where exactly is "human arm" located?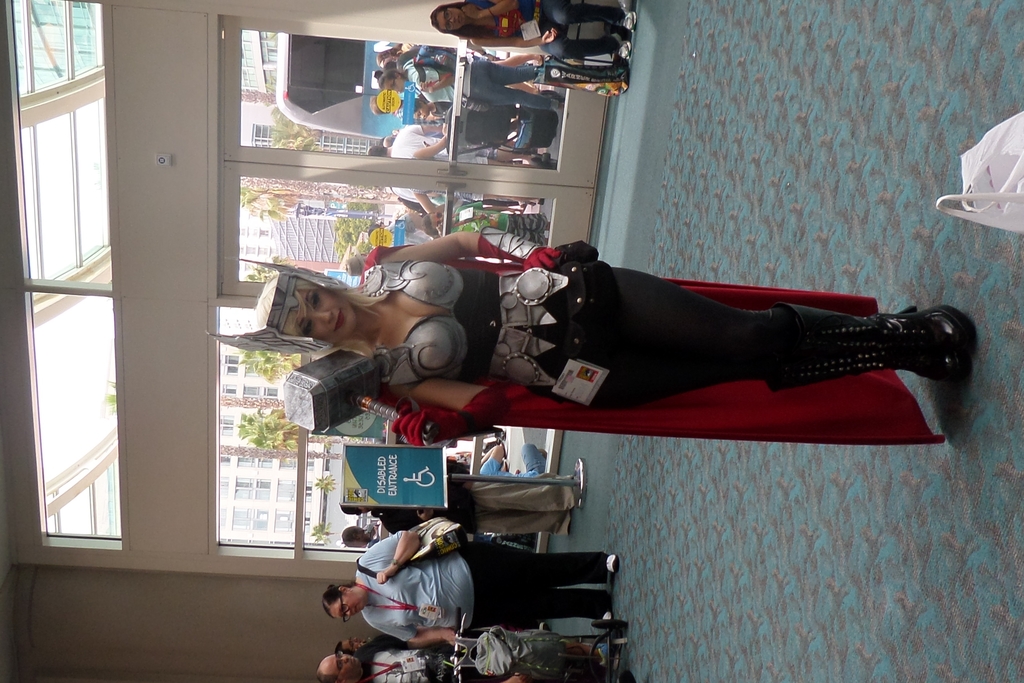
Its bounding box is 354 530 425 586.
